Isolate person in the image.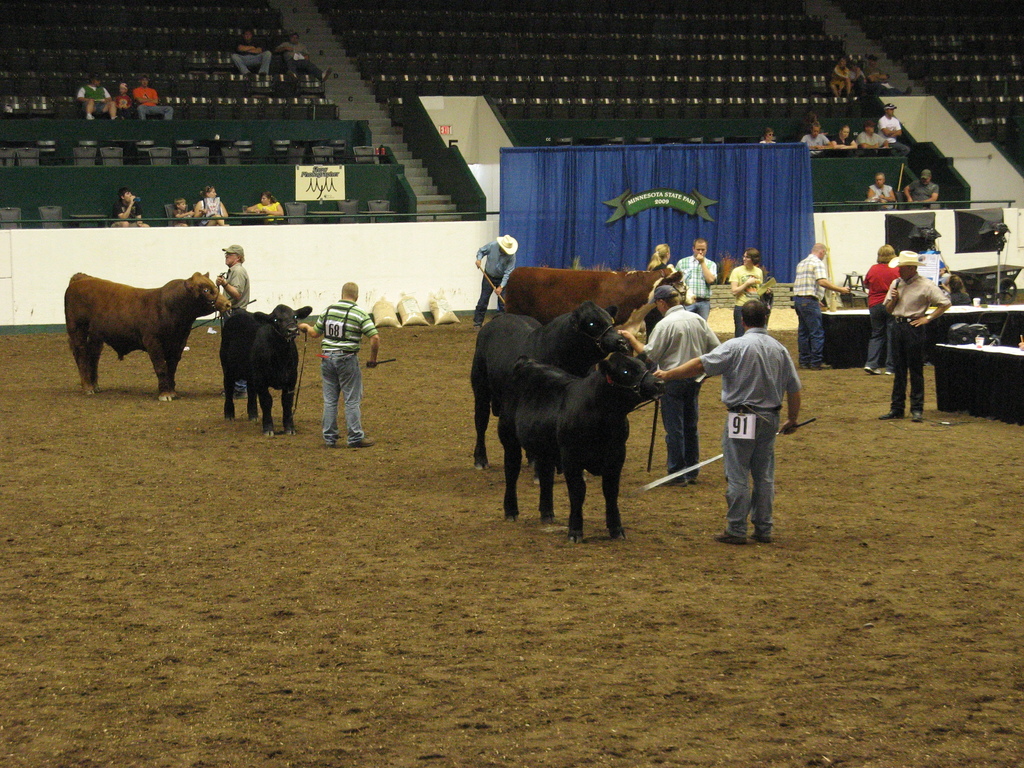
Isolated region: box=[110, 187, 153, 230].
